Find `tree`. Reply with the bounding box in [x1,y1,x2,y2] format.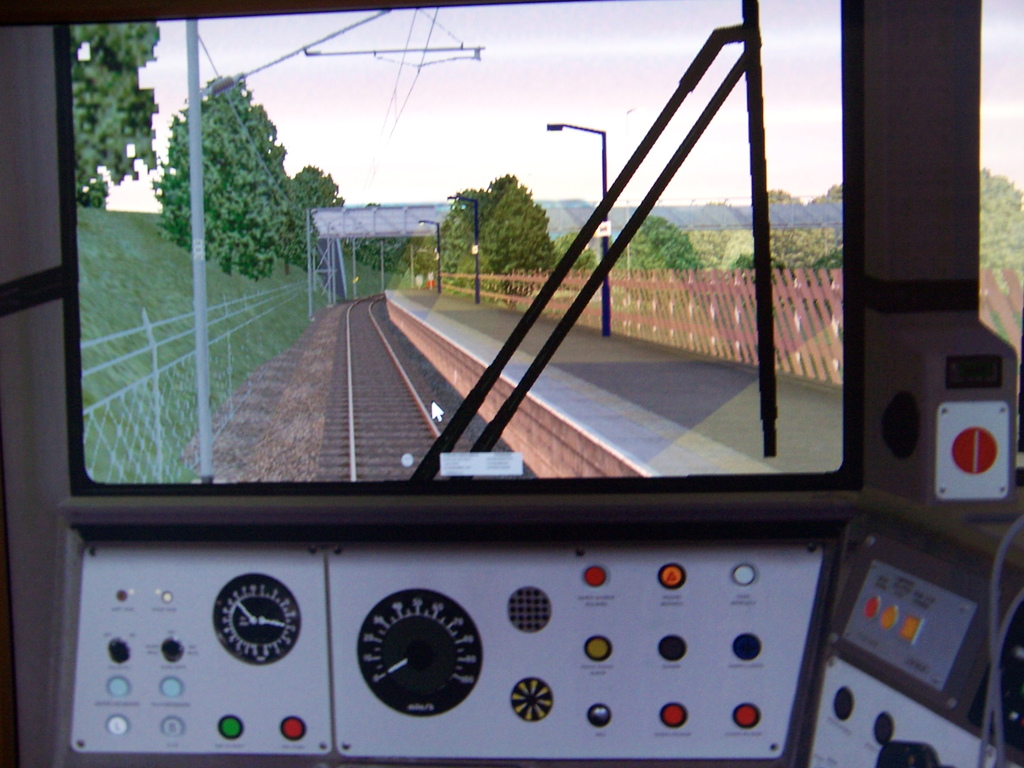
[72,19,160,212].
